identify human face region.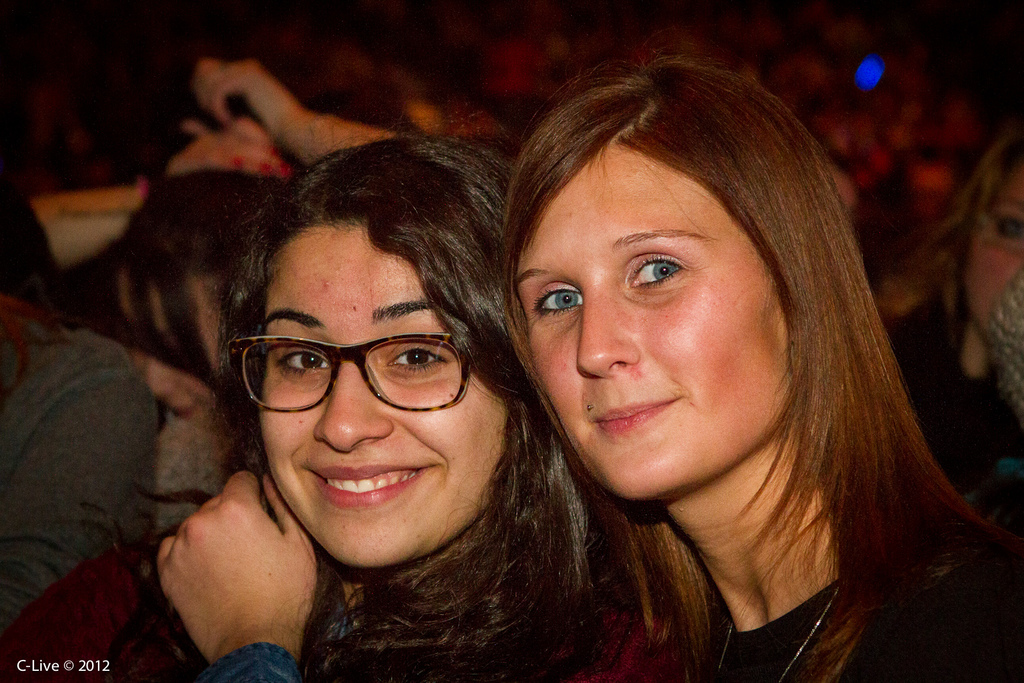
Region: box=[525, 124, 807, 497].
